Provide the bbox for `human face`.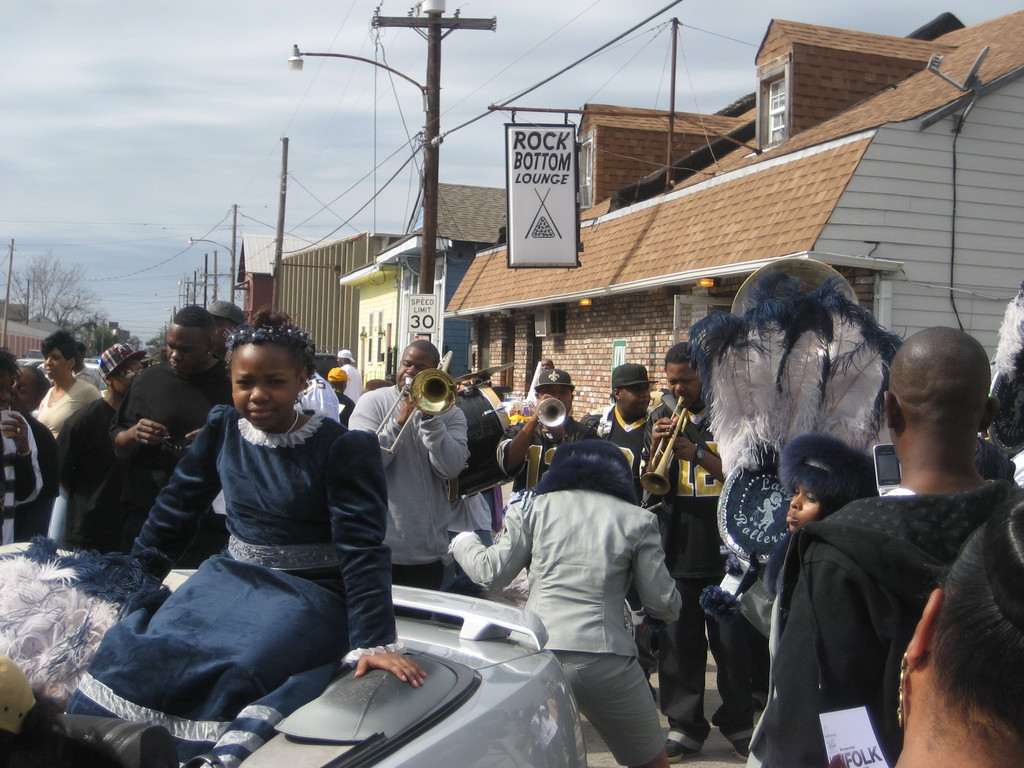
[396, 342, 435, 383].
